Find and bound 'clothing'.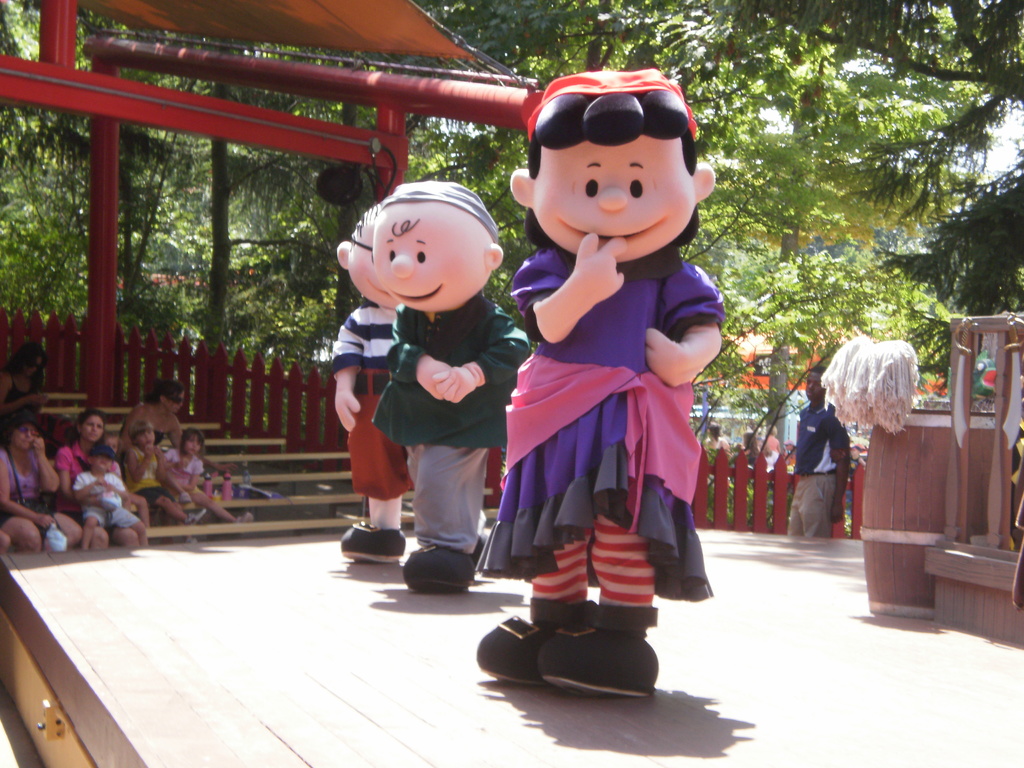
Bound: detection(122, 445, 177, 510).
